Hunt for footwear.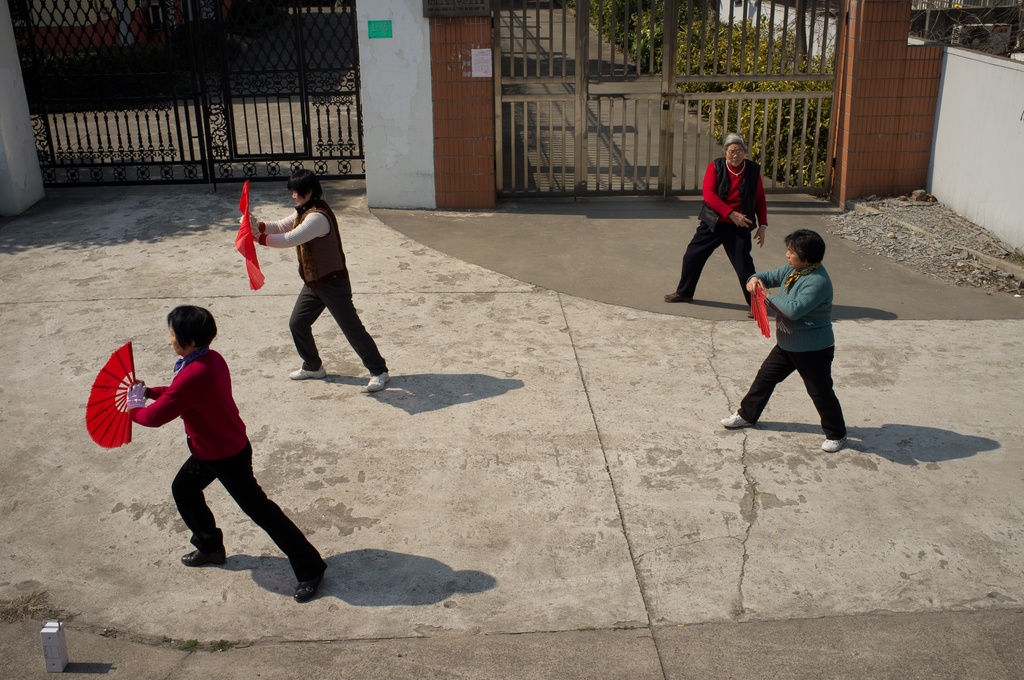
Hunted down at (x1=288, y1=361, x2=328, y2=375).
